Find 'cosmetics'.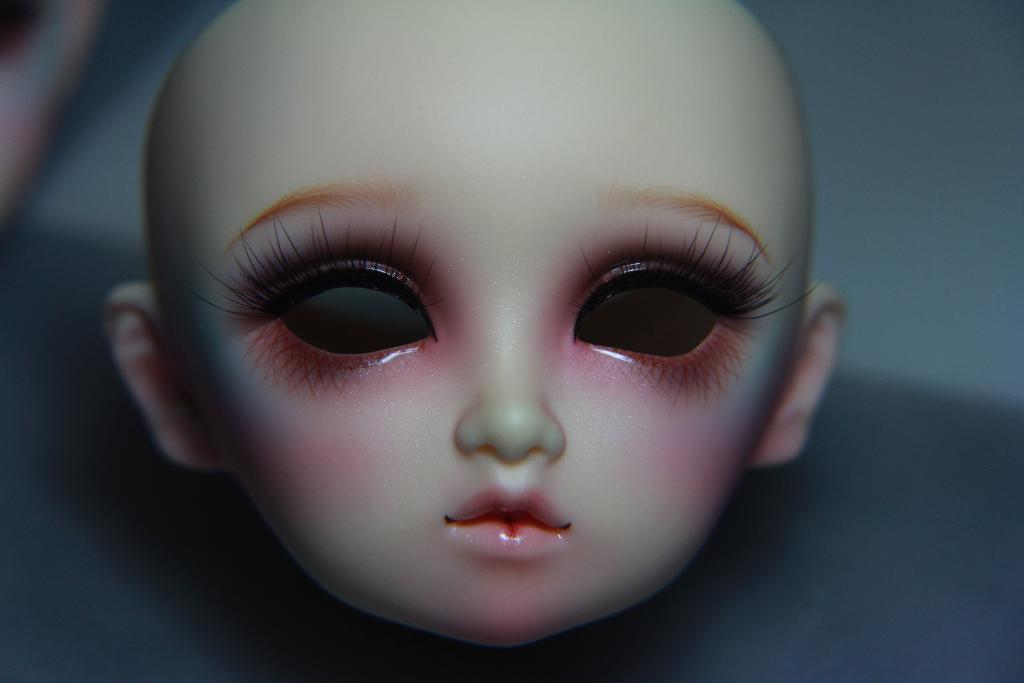
l=186, t=197, r=457, b=403.
